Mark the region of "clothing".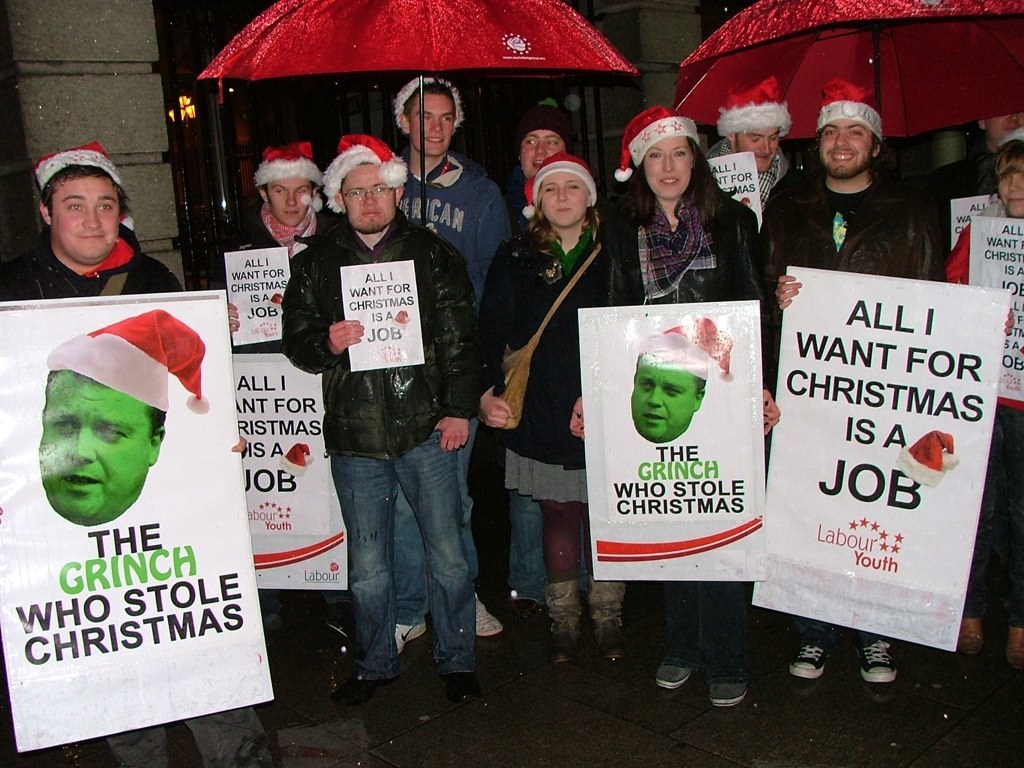
Region: box=[399, 147, 509, 302].
